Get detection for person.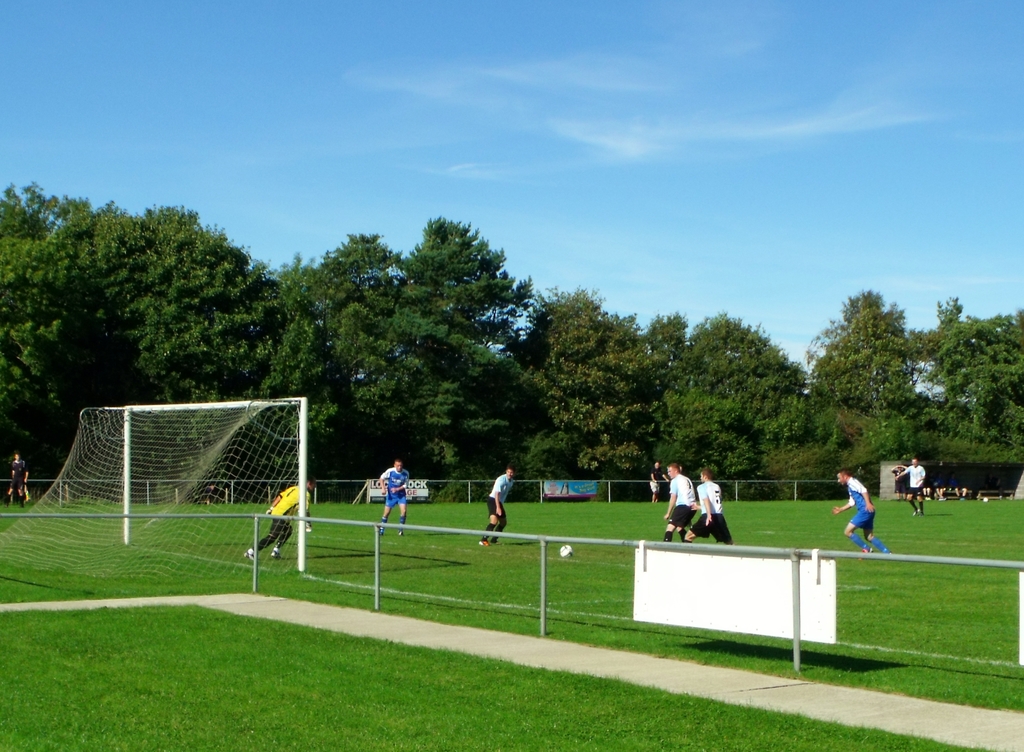
Detection: crop(3, 456, 30, 503).
